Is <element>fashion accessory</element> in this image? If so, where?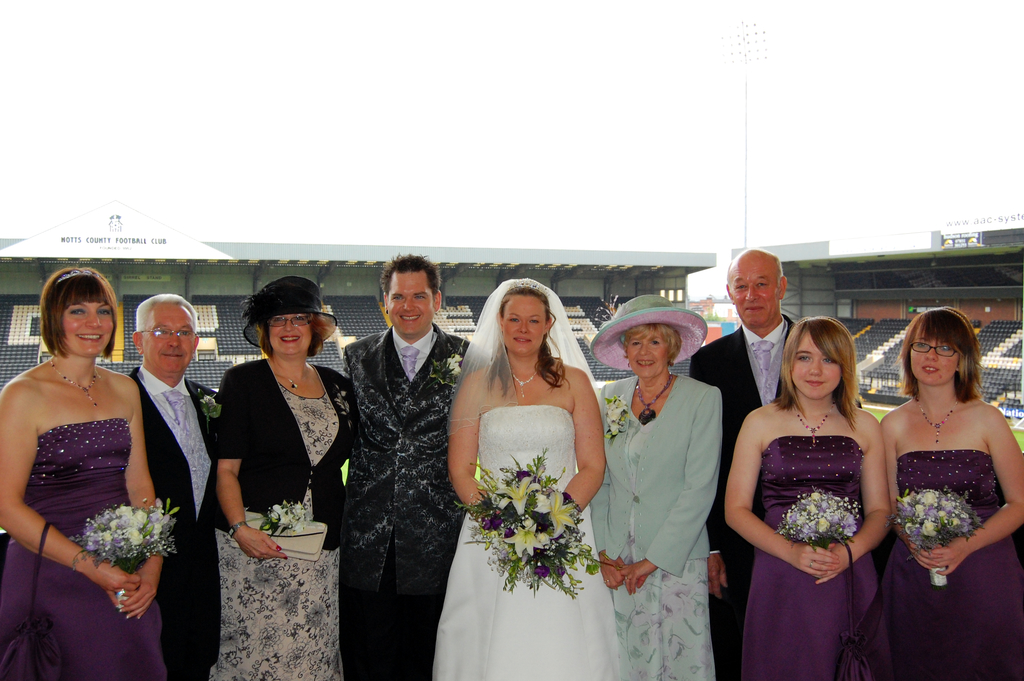
Yes, at {"x1": 796, "y1": 402, "x2": 838, "y2": 436}.
